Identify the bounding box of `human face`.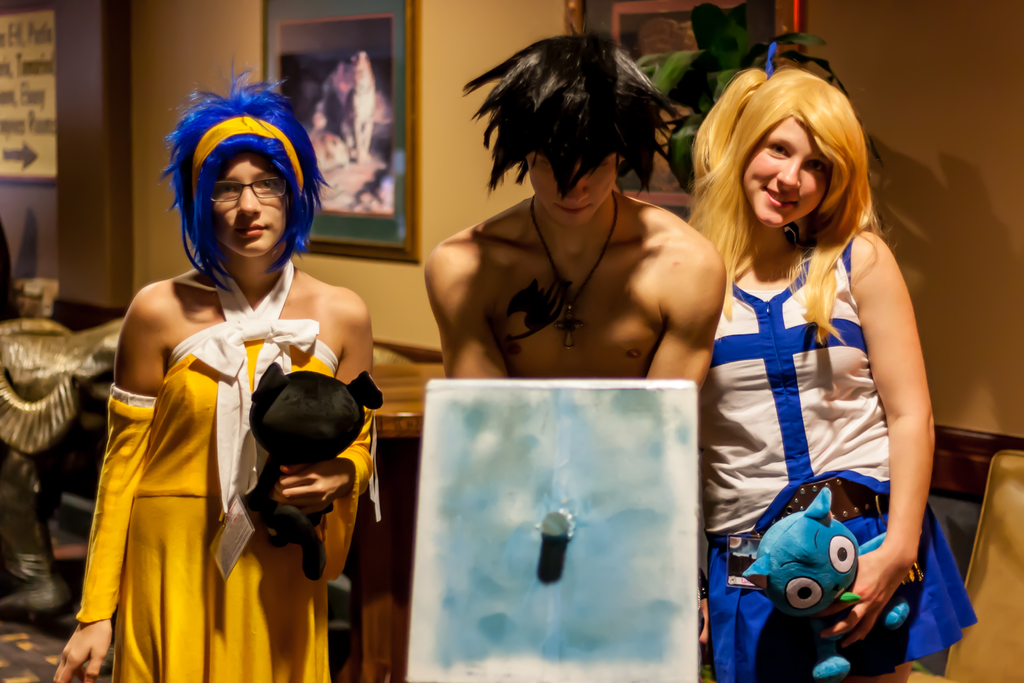
536, 150, 616, 225.
